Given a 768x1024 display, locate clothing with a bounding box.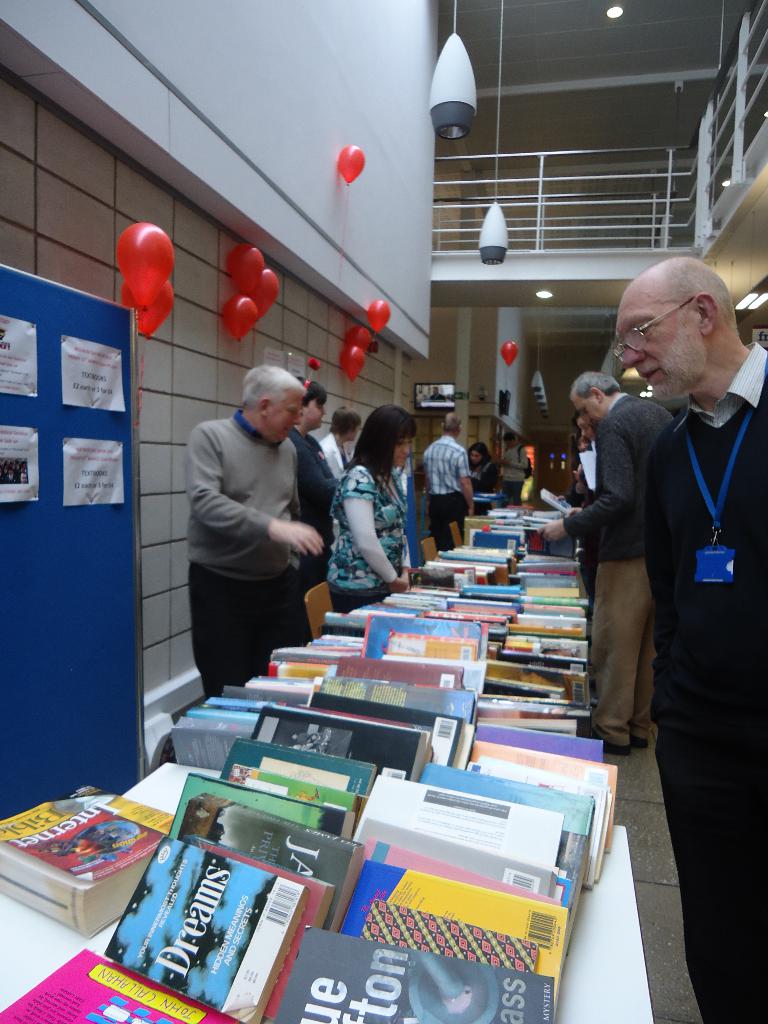
Located: bbox(179, 409, 314, 701).
